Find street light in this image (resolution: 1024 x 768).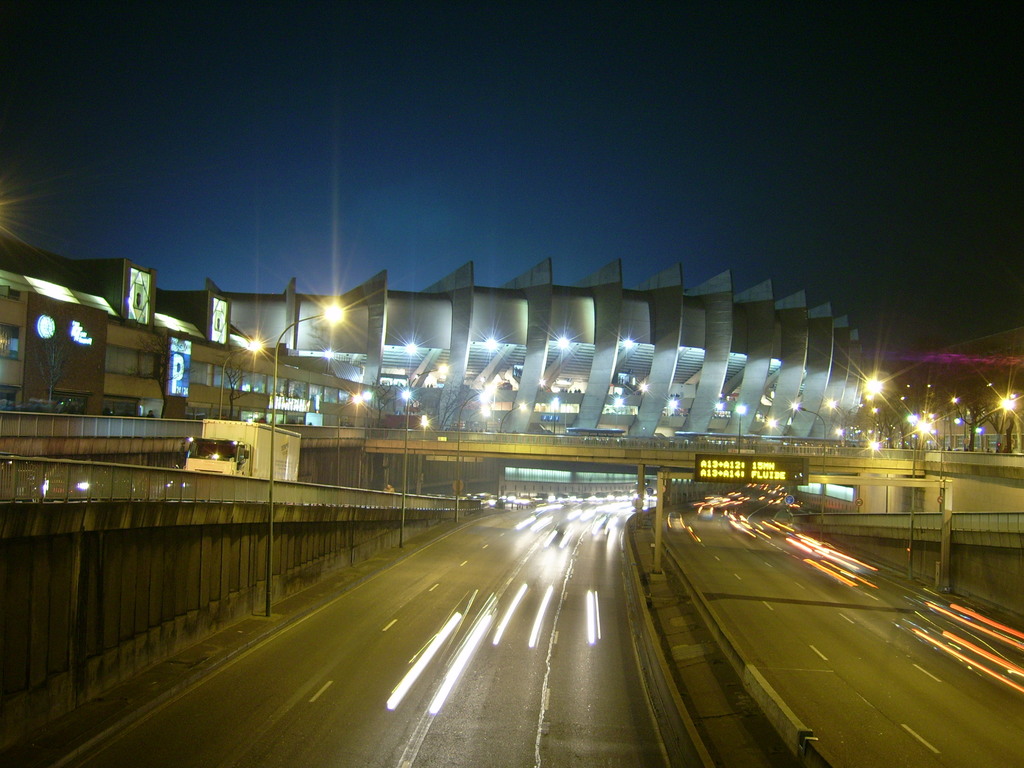
Rect(952, 416, 960, 452).
